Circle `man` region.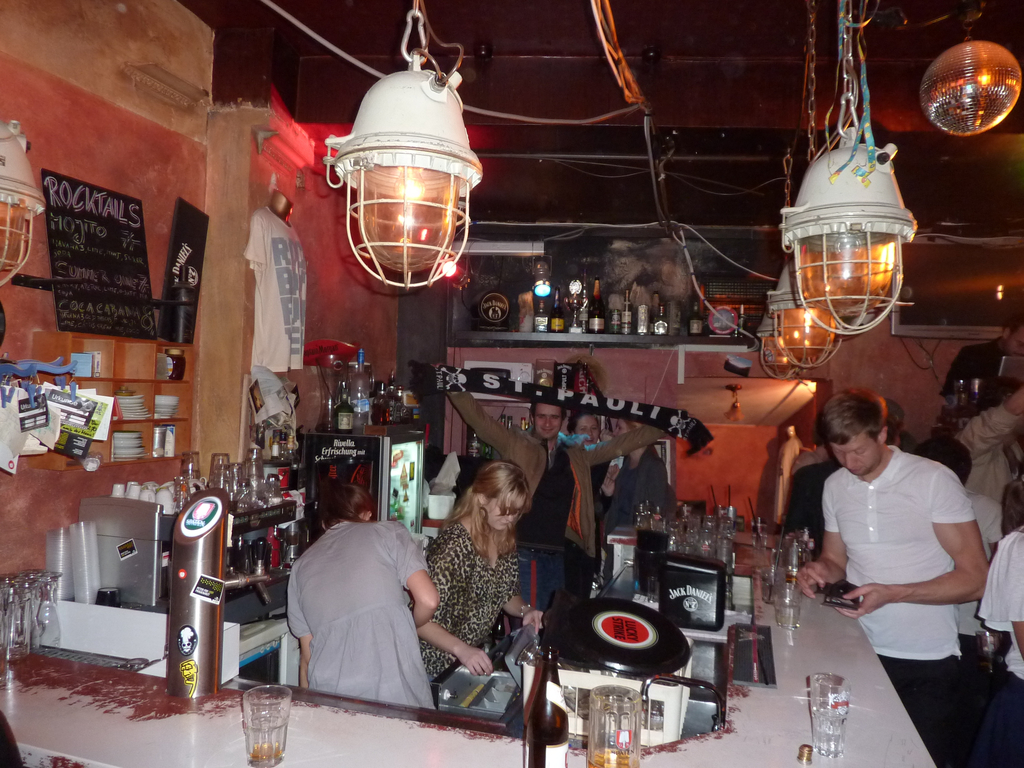
Region: detection(791, 372, 993, 721).
